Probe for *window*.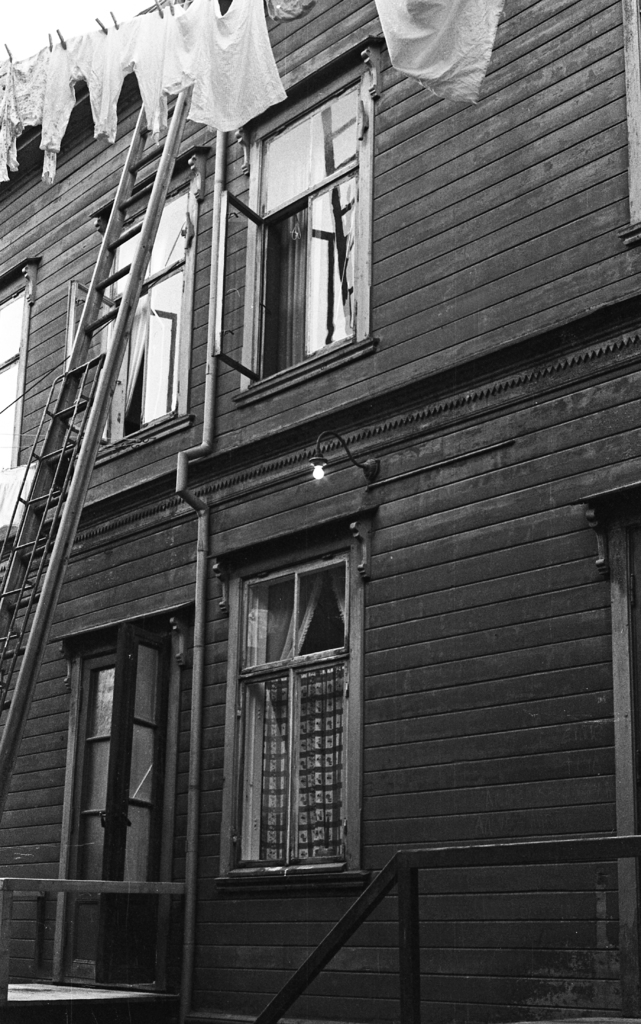
Probe result: (left=246, top=58, right=381, bottom=390).
